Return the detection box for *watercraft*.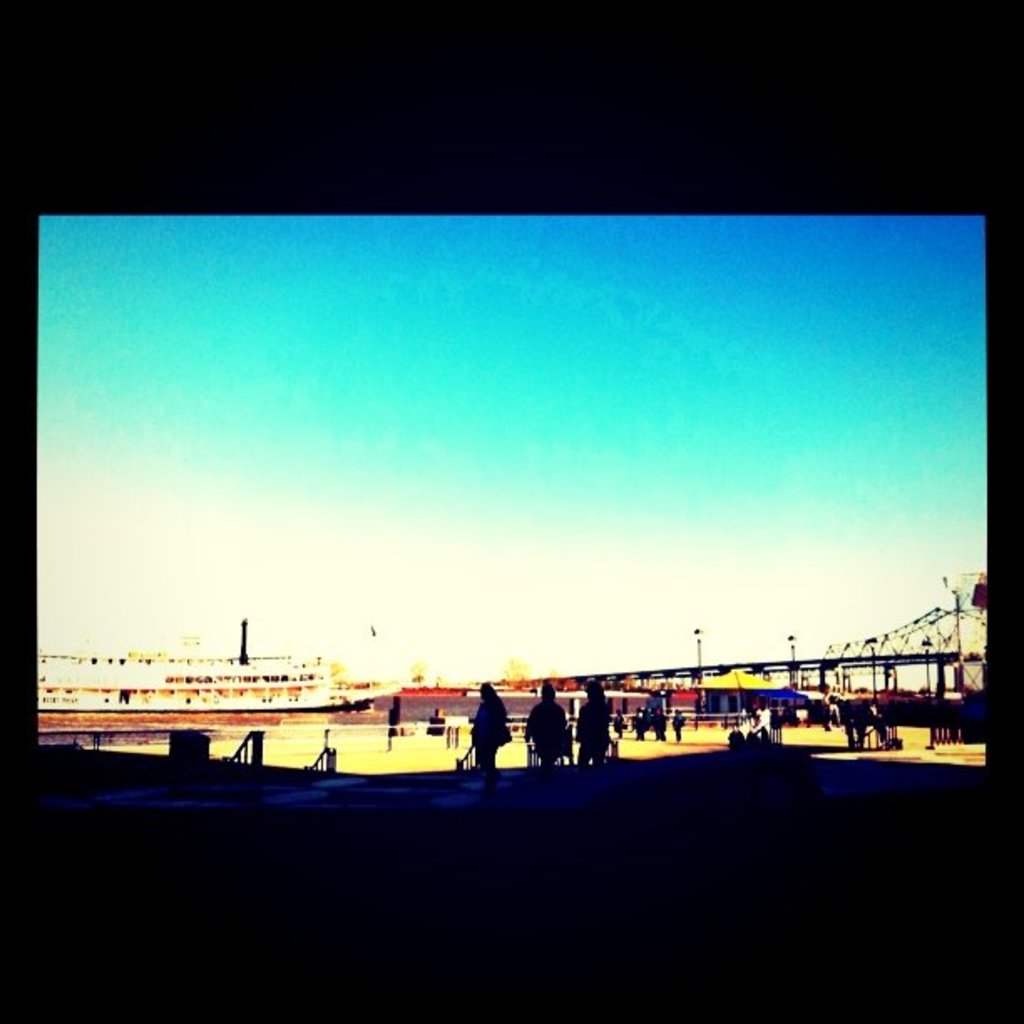
box=[13, 622, 410, 750].
